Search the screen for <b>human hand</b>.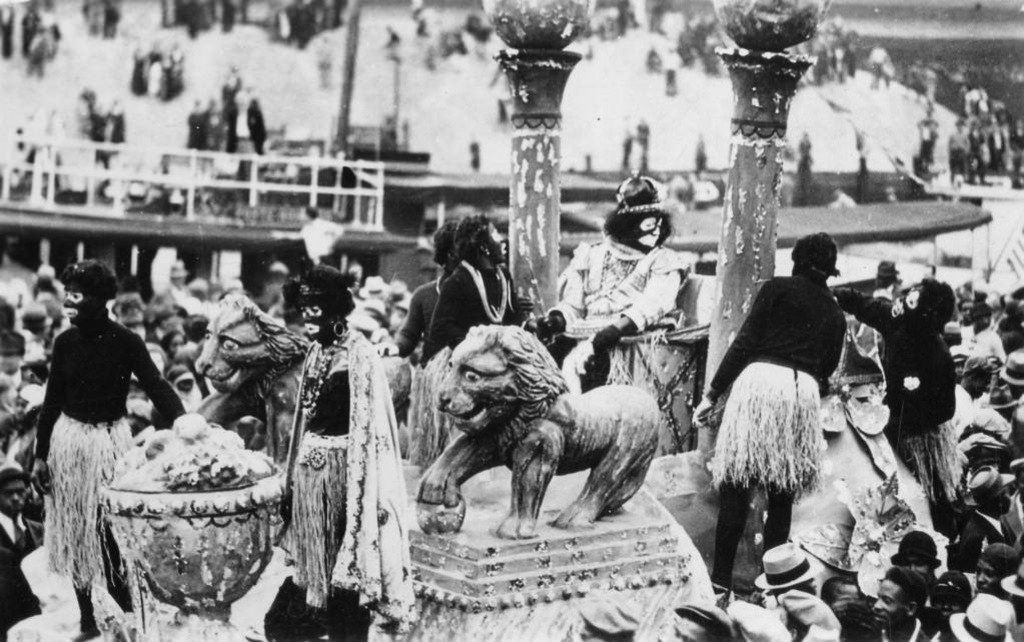
Found at l=29, t=460, r=54, b=500.
